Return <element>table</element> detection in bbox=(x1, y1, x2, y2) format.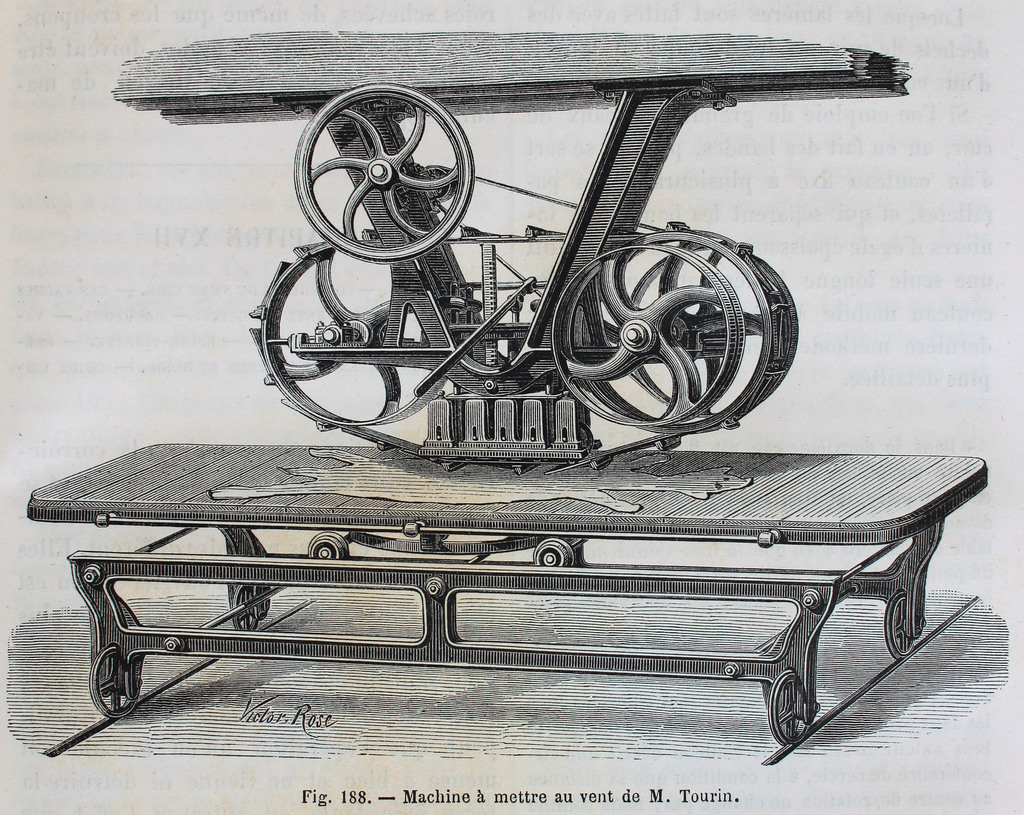
bbox=(34, 444, 975, 748).
